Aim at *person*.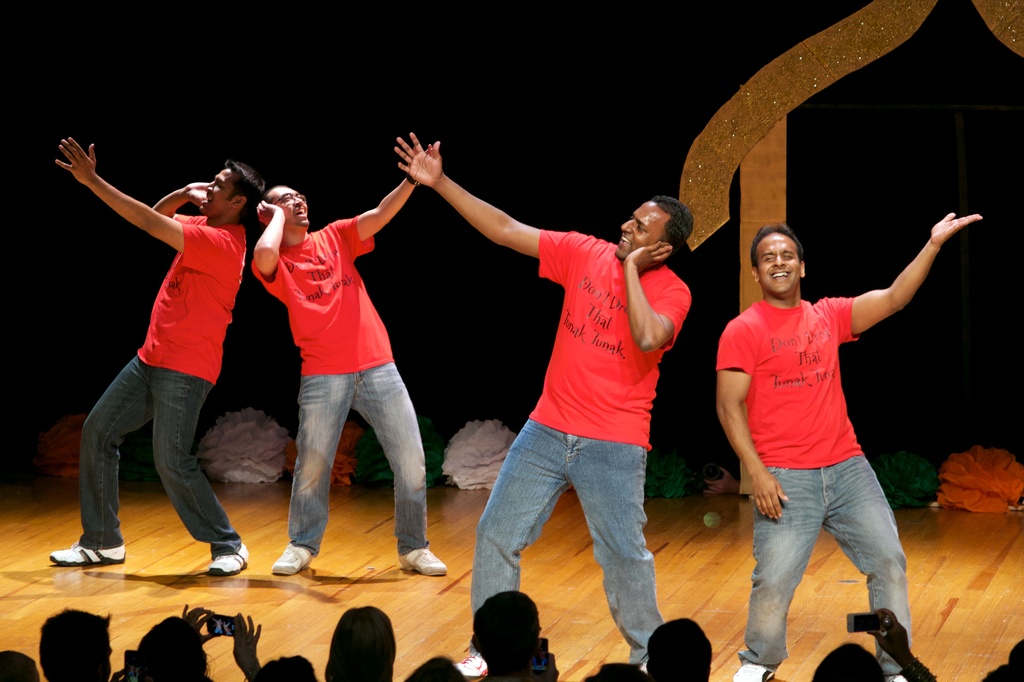
Aimed at <box>464,591,564,681</box>.
